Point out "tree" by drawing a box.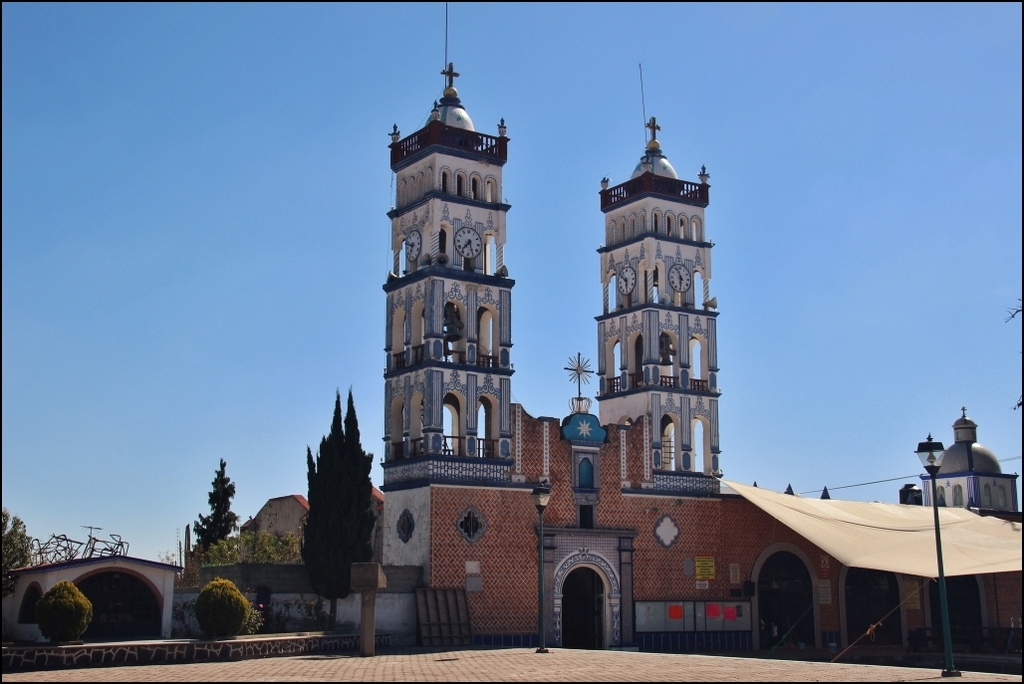
box(186, 457, 250, 561).
